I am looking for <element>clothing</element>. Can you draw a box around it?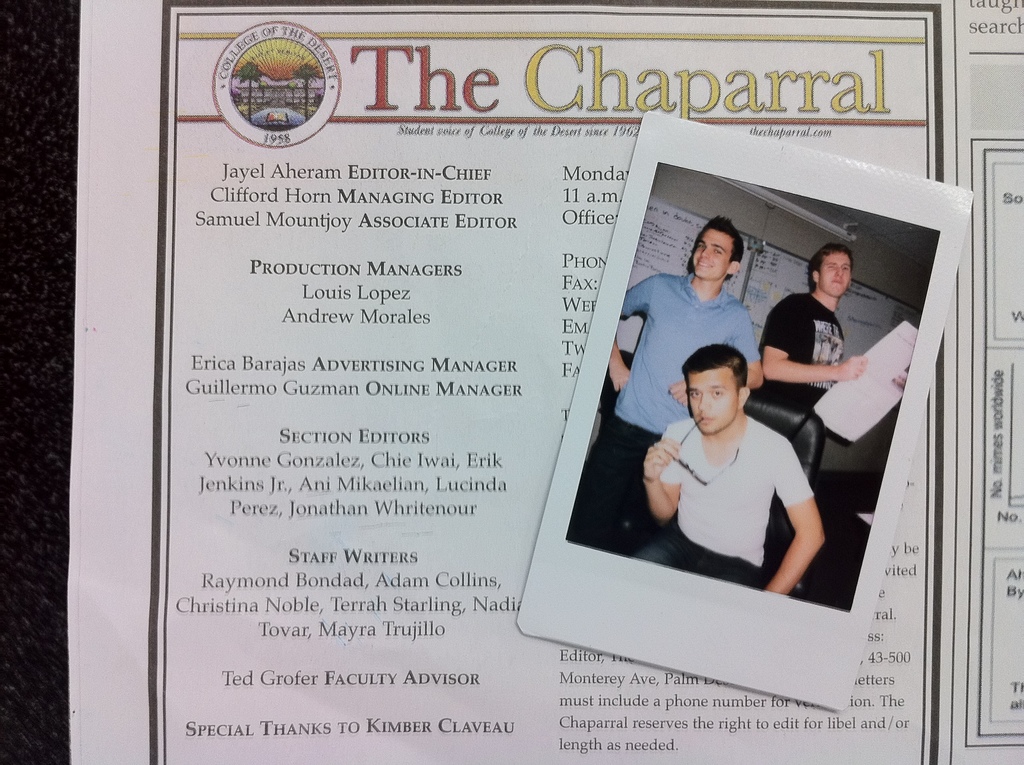
Sure, the bounding box is select_region(762, 287, 848, 423).
